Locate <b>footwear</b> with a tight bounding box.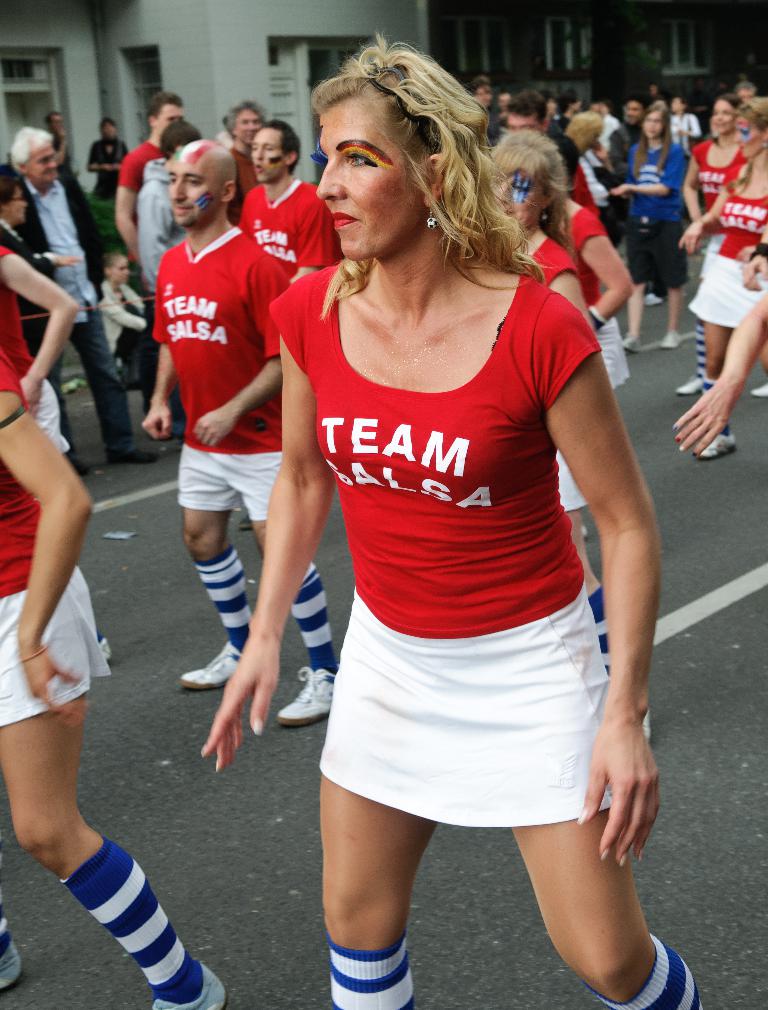
Rect(69, 449, 97, 474).
